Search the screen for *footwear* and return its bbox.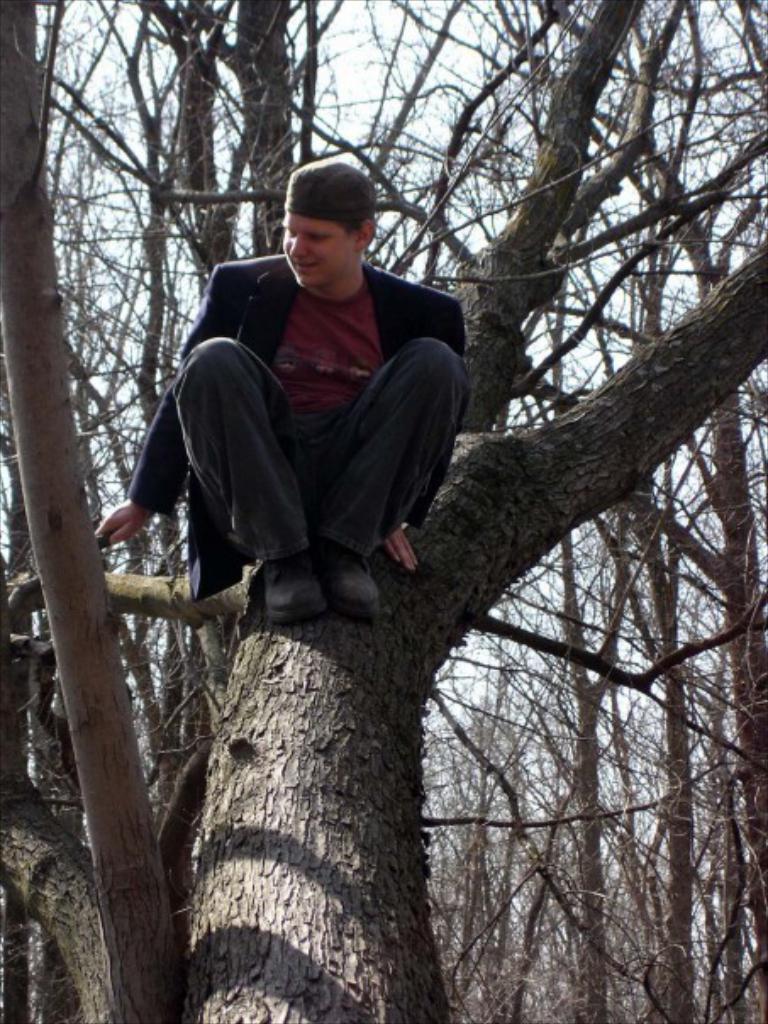
Found: [331,558,376,612].
